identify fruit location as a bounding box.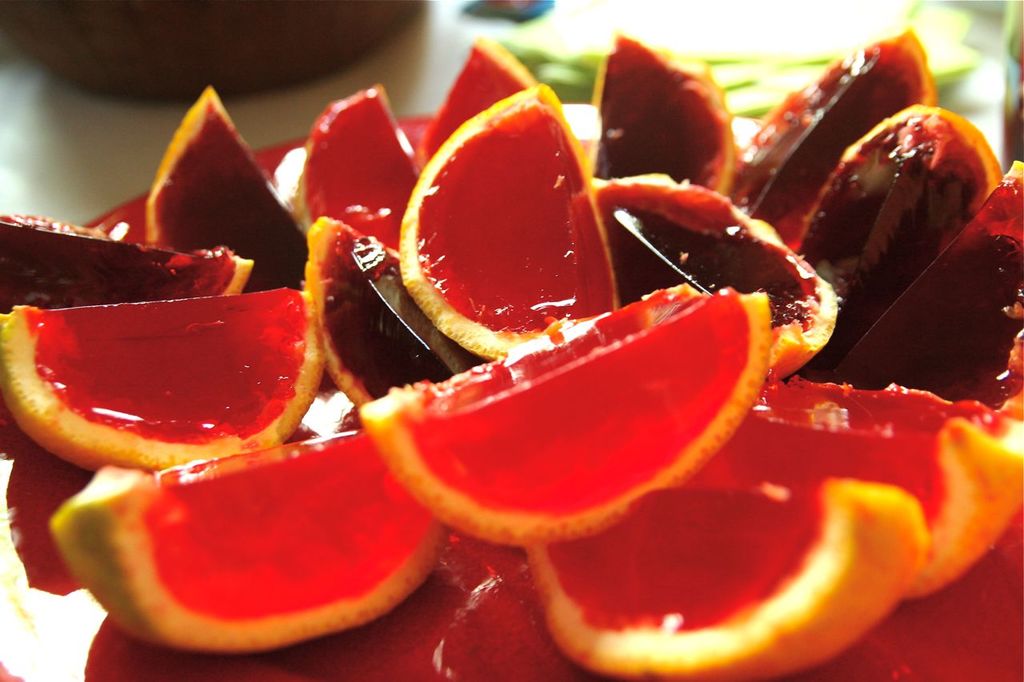
<region>43, 412, 452, 651</region>.
